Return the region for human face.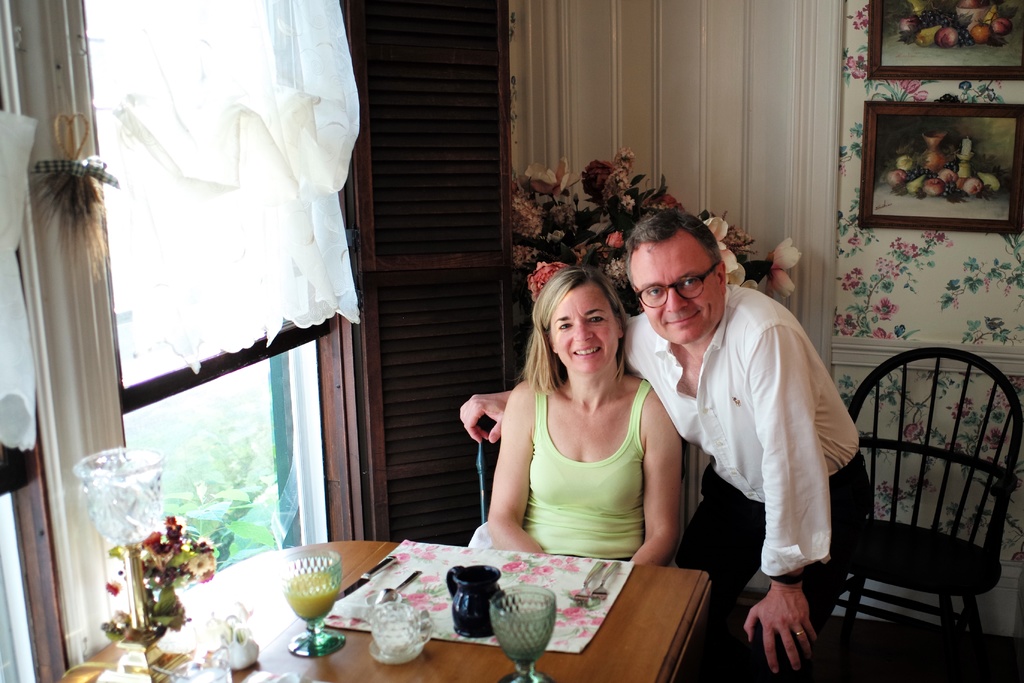
crop(631, 241, 721, 347).
